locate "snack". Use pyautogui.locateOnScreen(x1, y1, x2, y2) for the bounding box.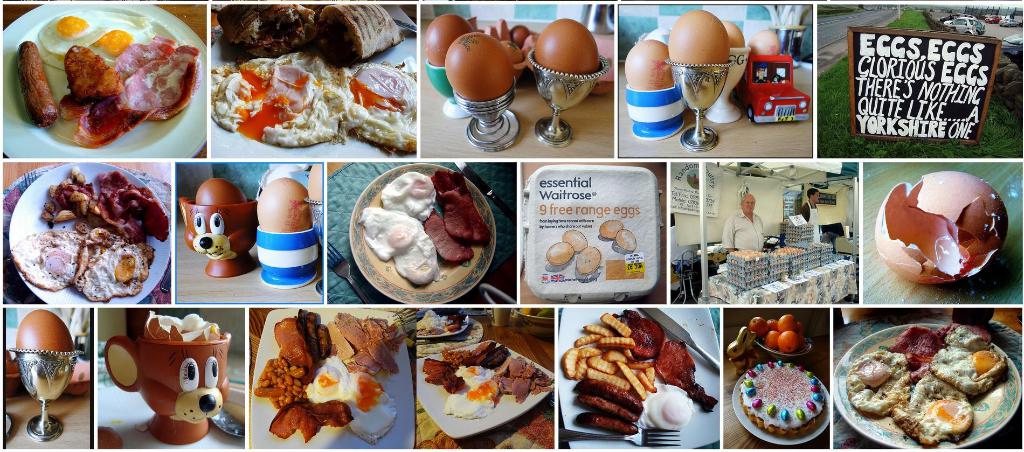
pyautogui.locateOnScreen(306, 353, 349, 402).
